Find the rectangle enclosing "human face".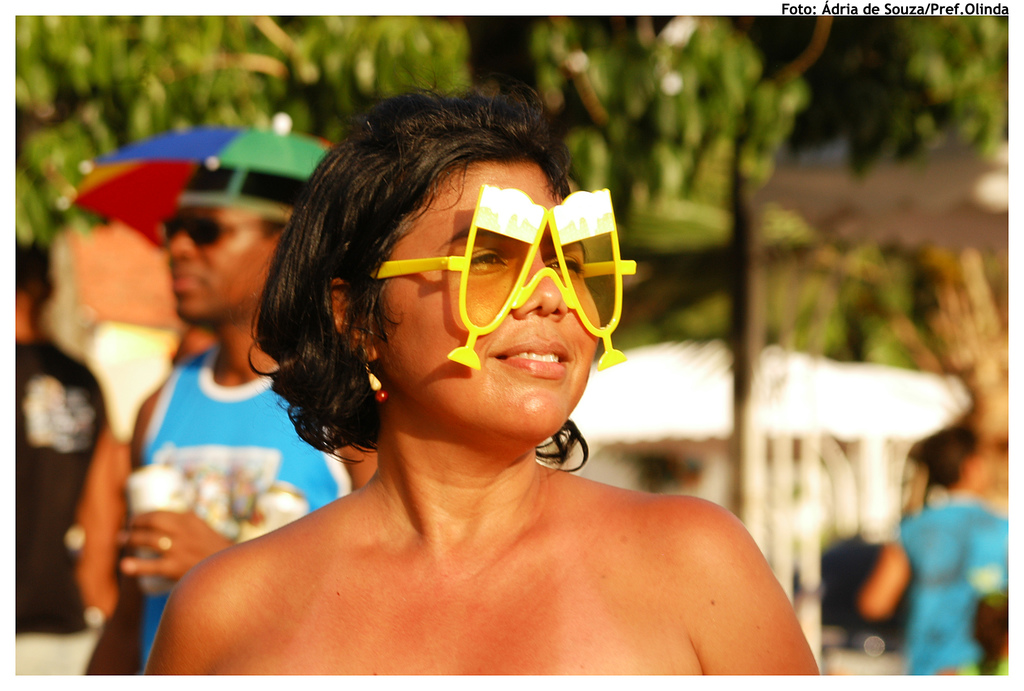
(170,200,277,315).
